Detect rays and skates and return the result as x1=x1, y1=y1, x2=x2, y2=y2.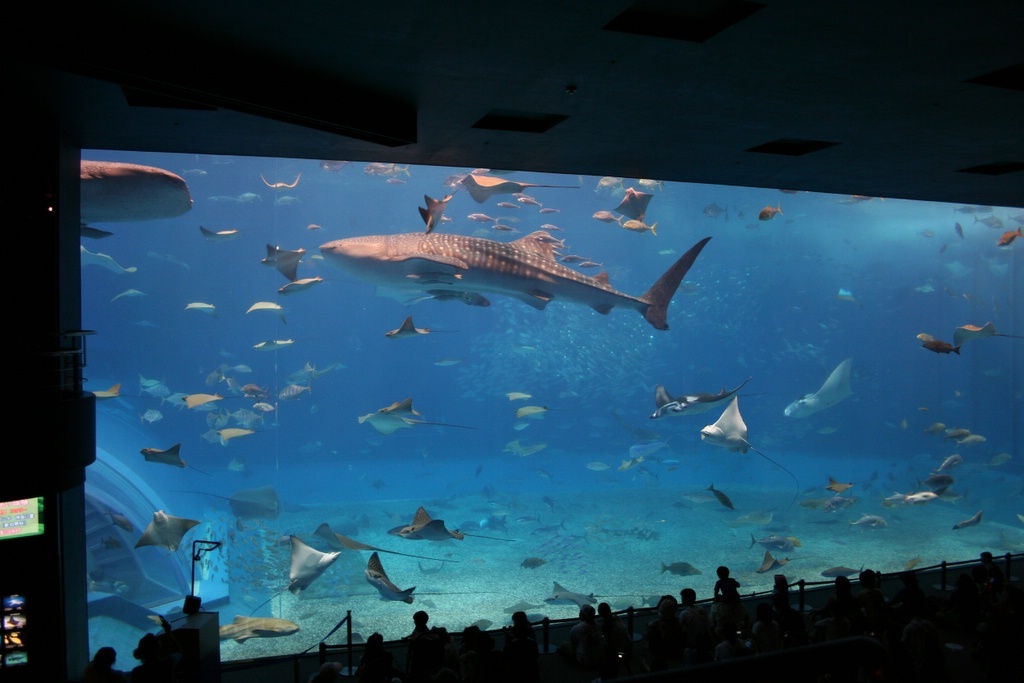
x1=219, y1=426, x2=253, y2=442.
